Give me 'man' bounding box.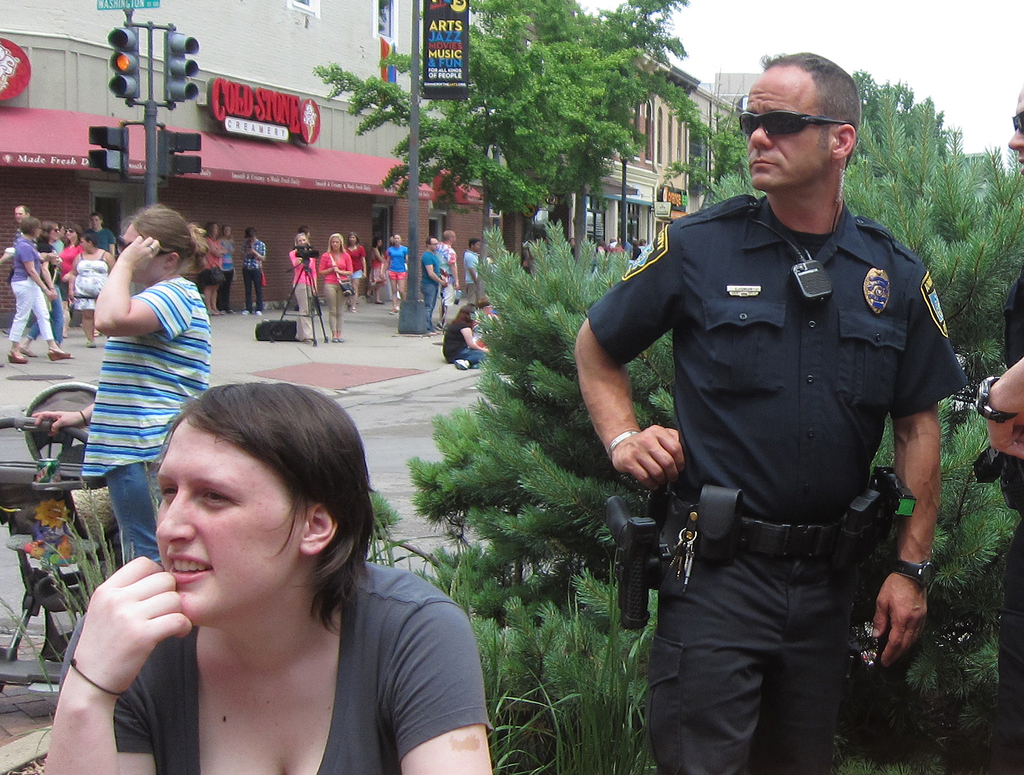
bbox=[86, 207, 117, 256].
